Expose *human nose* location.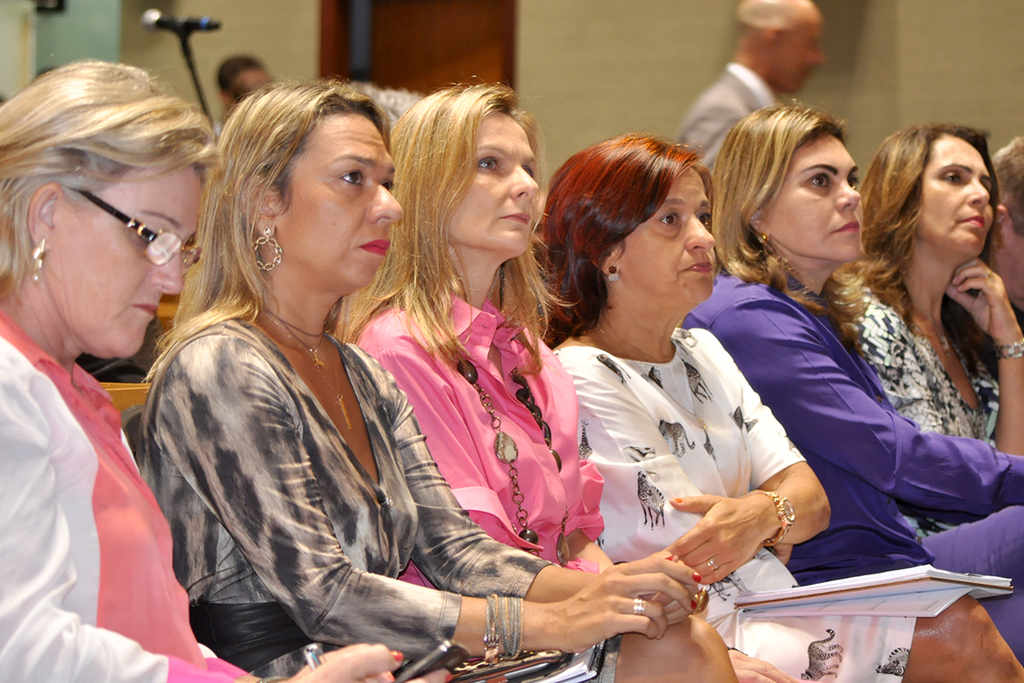
Exposed at <bbox>510, 166, 538, 201</bbox>.
